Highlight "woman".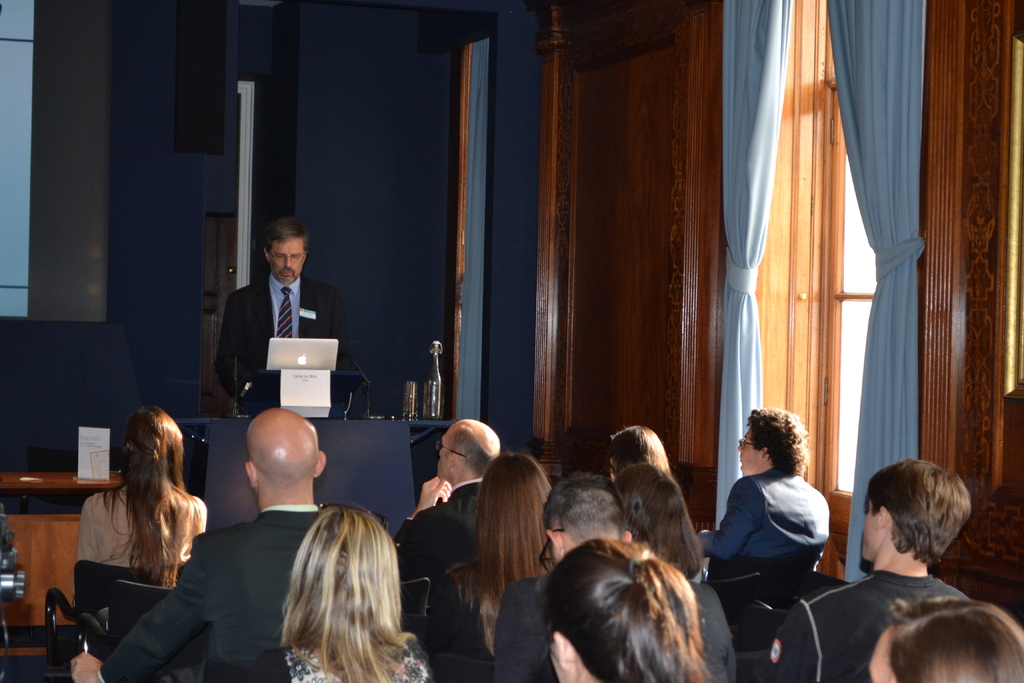
Highlighted region: pyautogui.locateOnScreen(611, 462, 736, 682).
